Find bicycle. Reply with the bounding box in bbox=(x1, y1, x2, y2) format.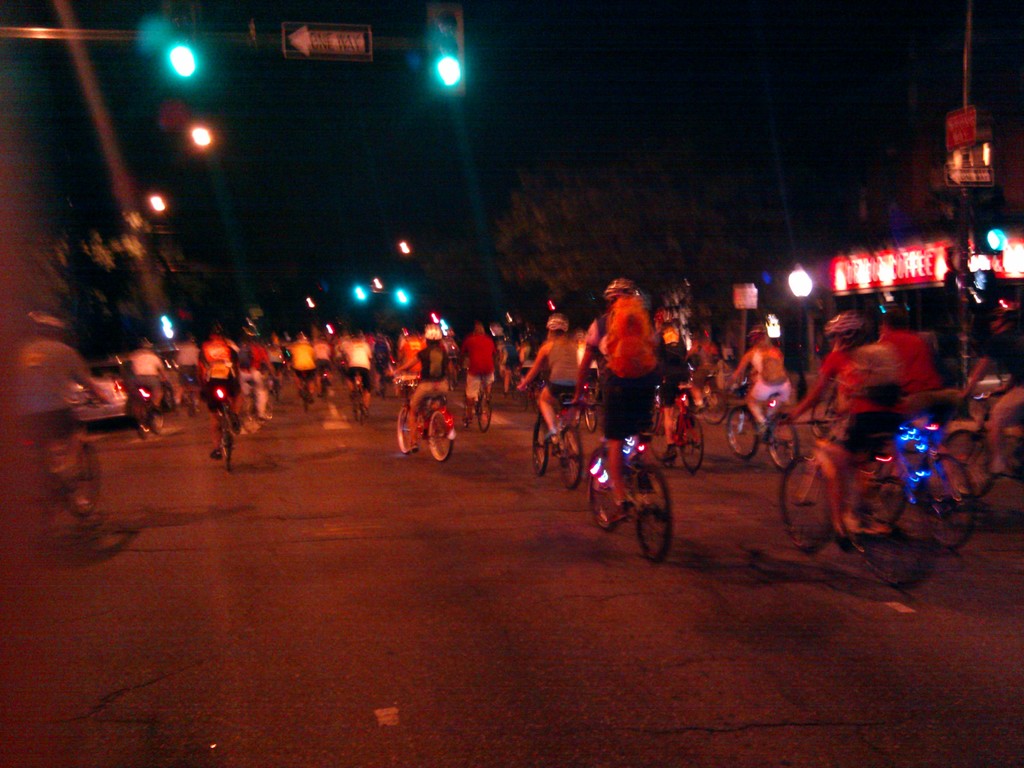
bbox=(572, 383, 596, 431).
